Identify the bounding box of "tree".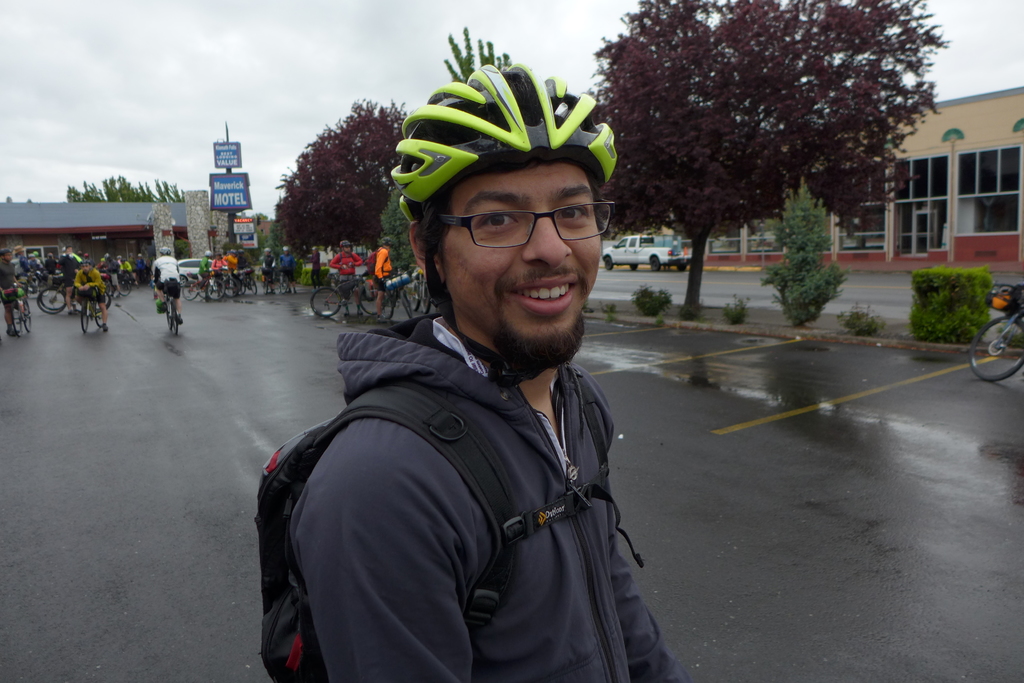
<region>378, 181, 416, 273</region>.
